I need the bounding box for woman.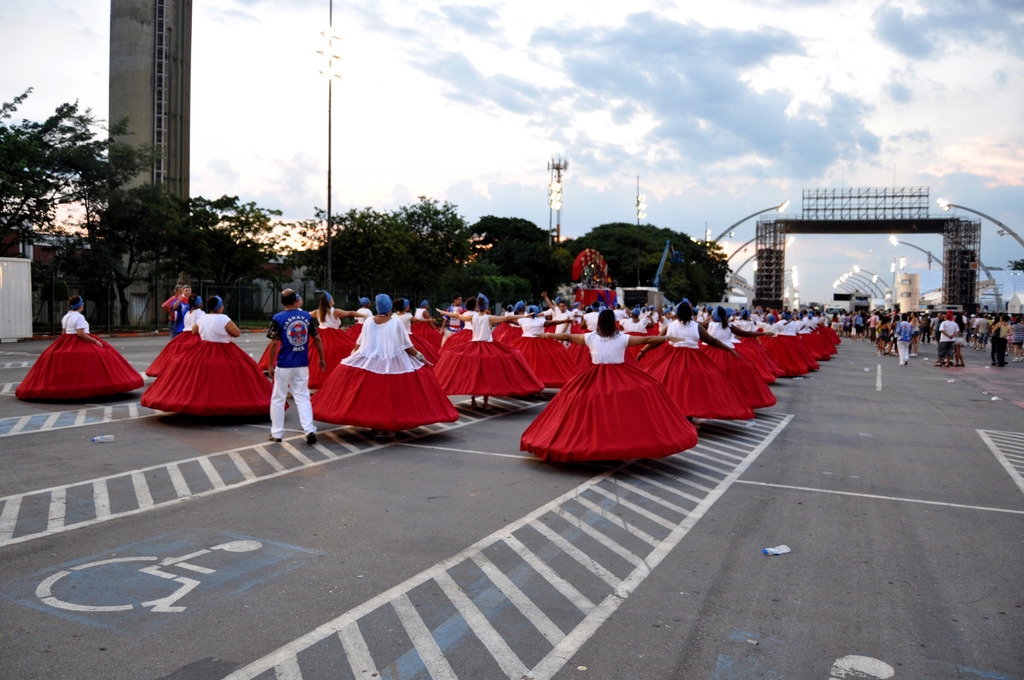
Here it is: locate(993, 314, 1011, 367).
